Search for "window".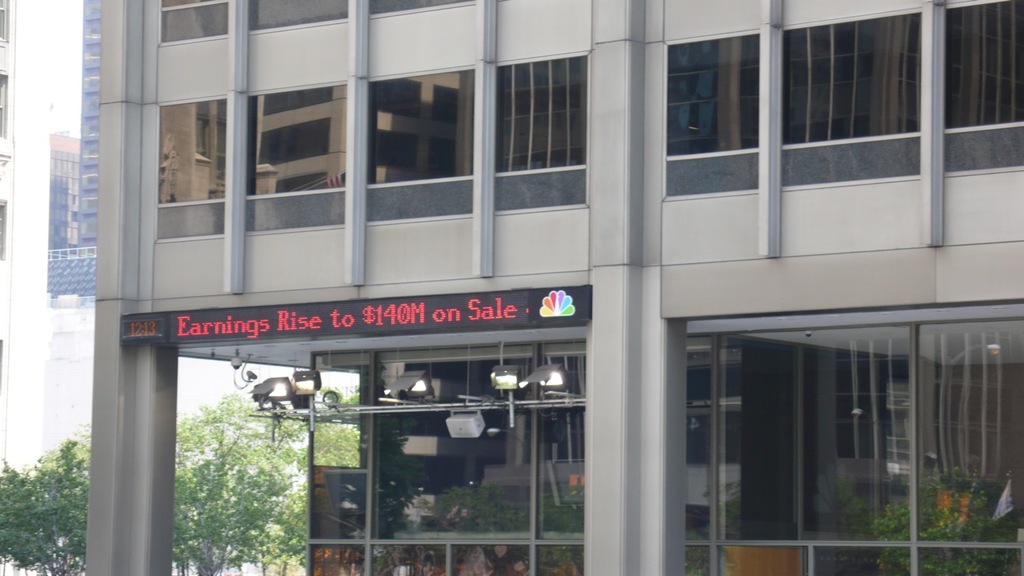
Found at rect(942, 0, 1023, 132).
